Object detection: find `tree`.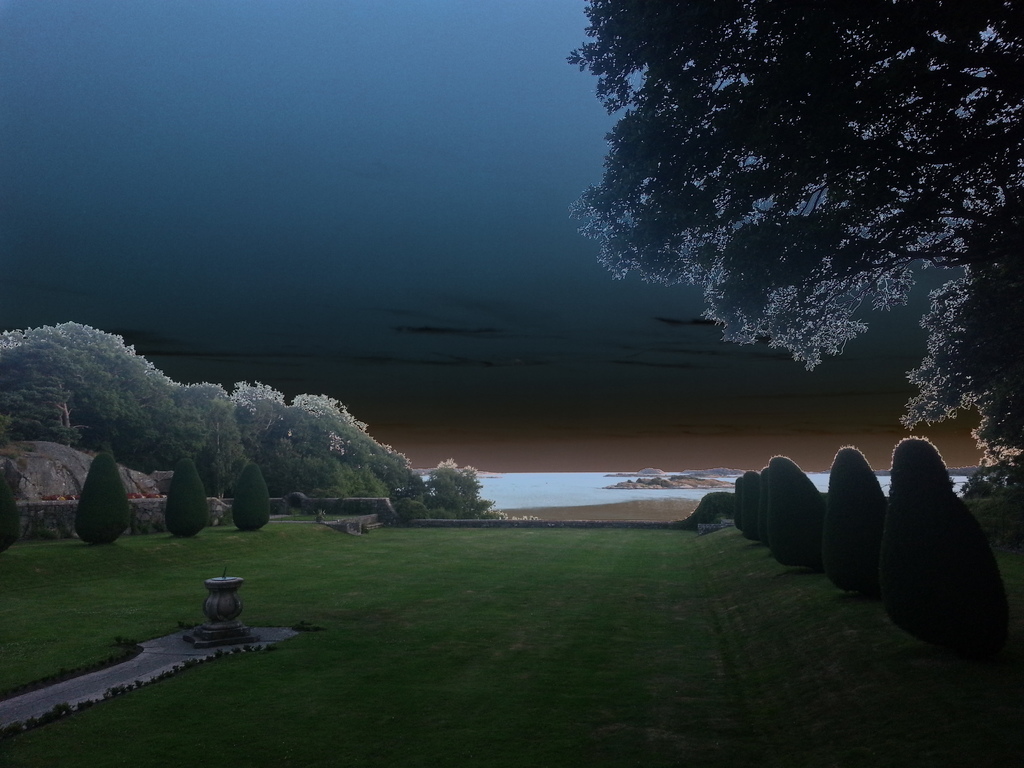
762/455/817/570.
